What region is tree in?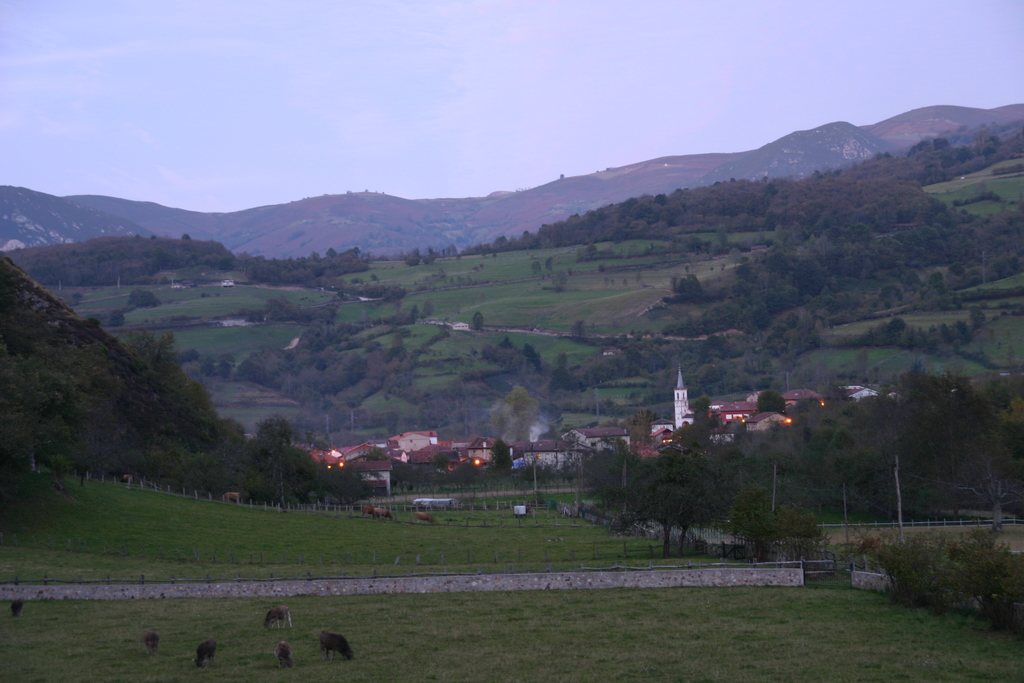
{"left": 489, "top": 385, "right": 540, "bottom": 452}.
